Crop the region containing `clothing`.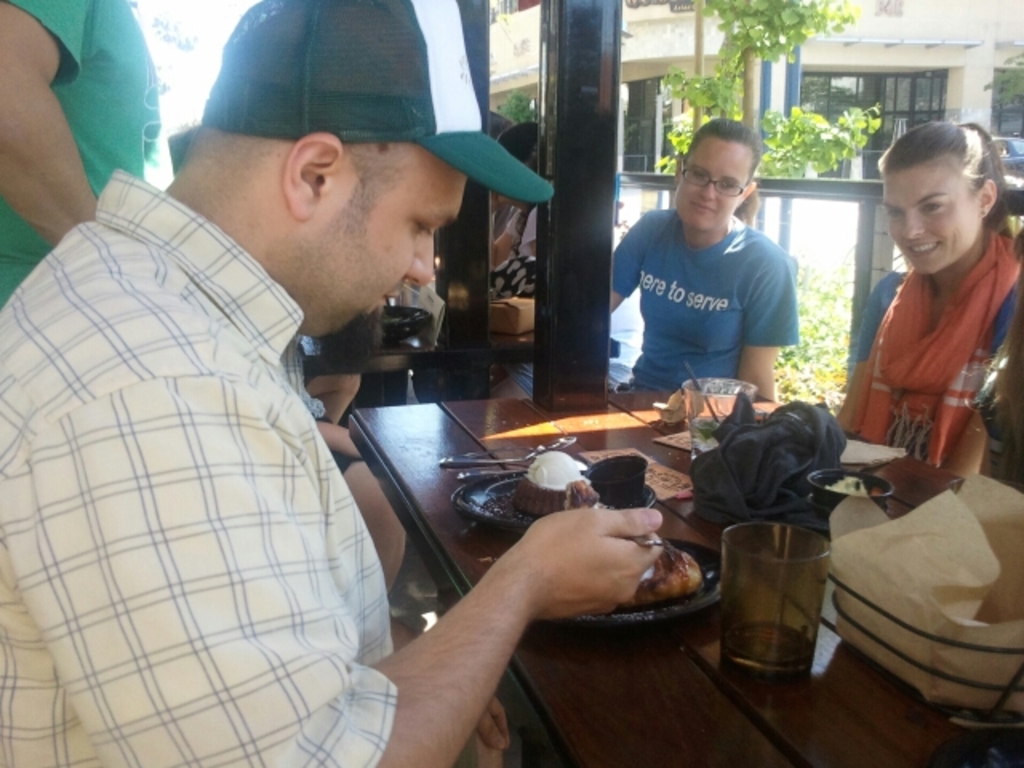
Crop region: <box>0,170,413,766</box>.
